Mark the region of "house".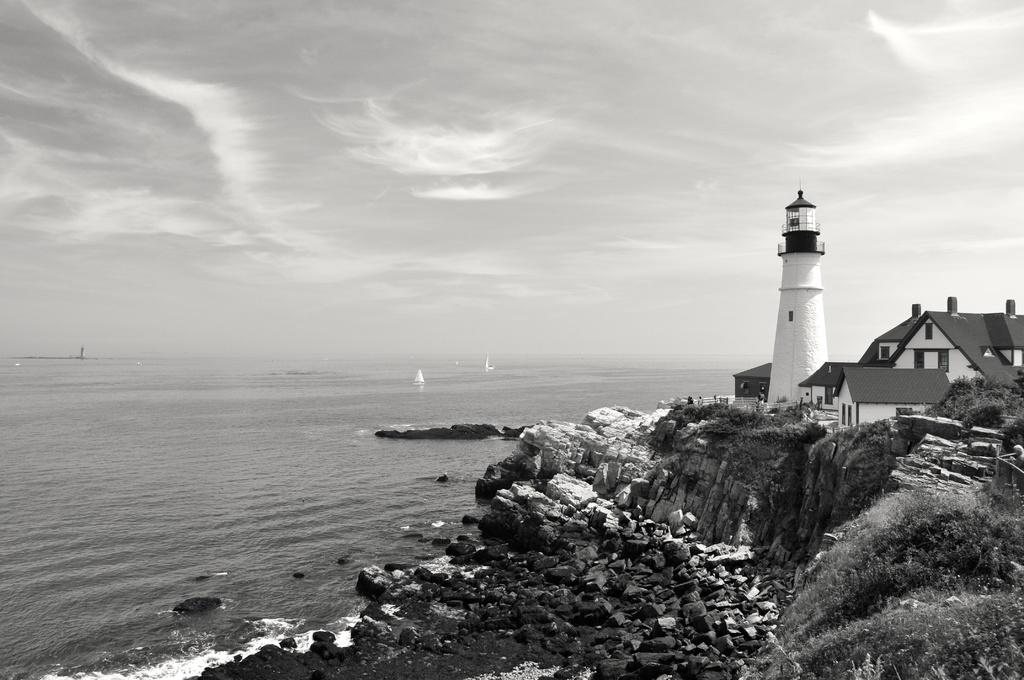
Region: [830,368,950,425].
